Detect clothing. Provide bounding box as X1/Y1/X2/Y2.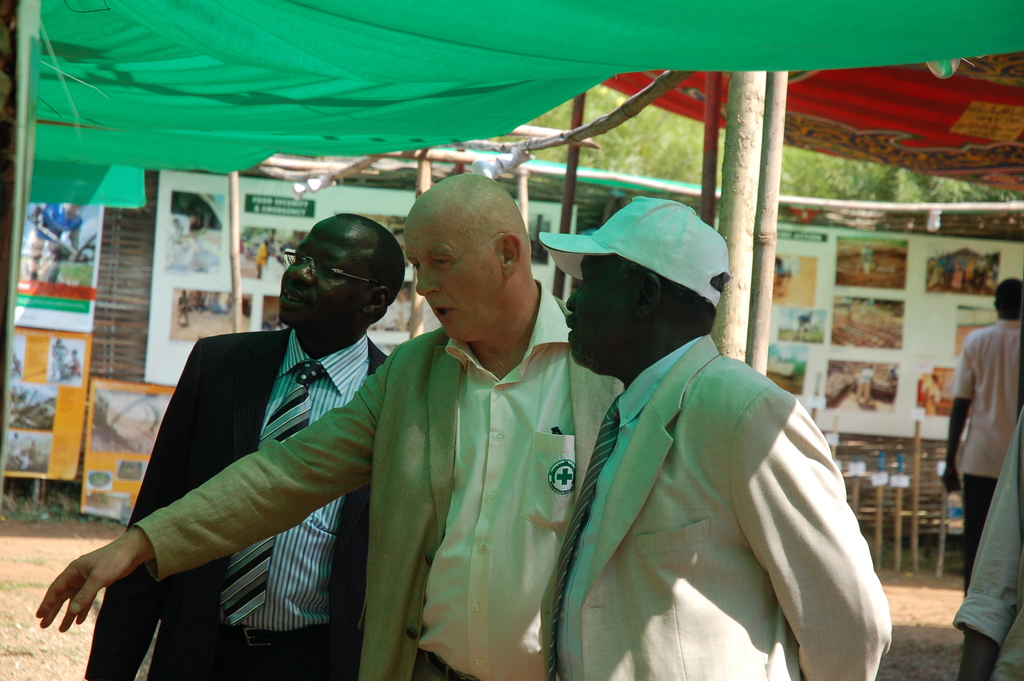
73/329/392/678.
